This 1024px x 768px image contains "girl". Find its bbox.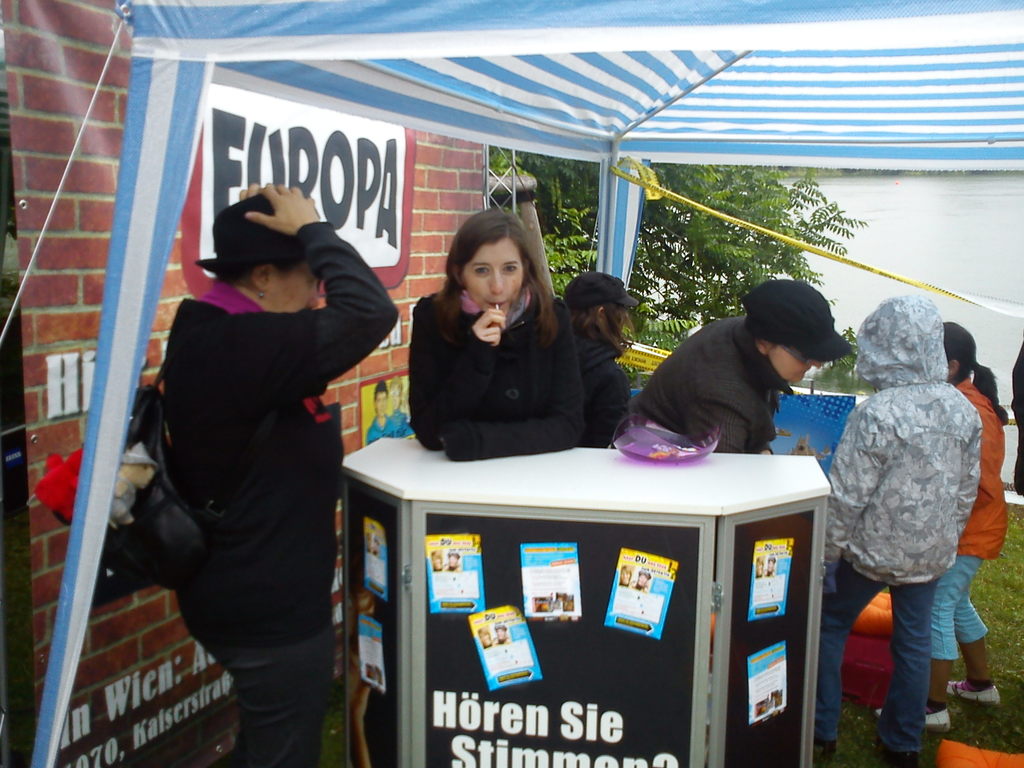
{"left": 406, "top": 209, "right": 586, "bottom": 464}.
